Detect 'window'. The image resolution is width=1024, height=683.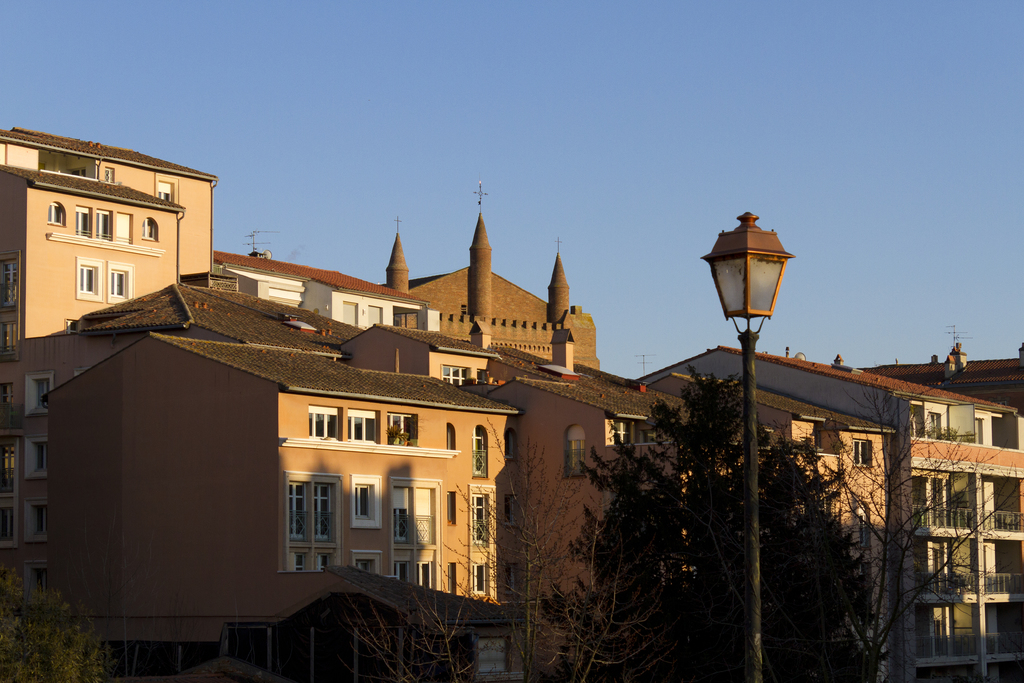
(155,174,180,204).
